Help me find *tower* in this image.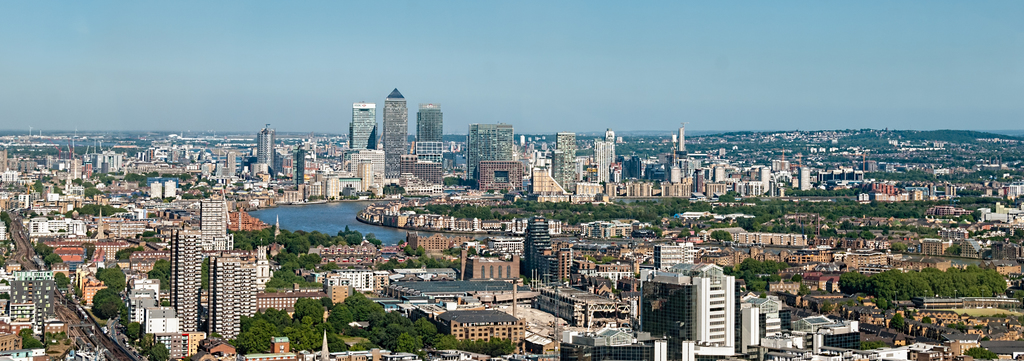
Found it: l=175, t=229, r=203, b=330.
